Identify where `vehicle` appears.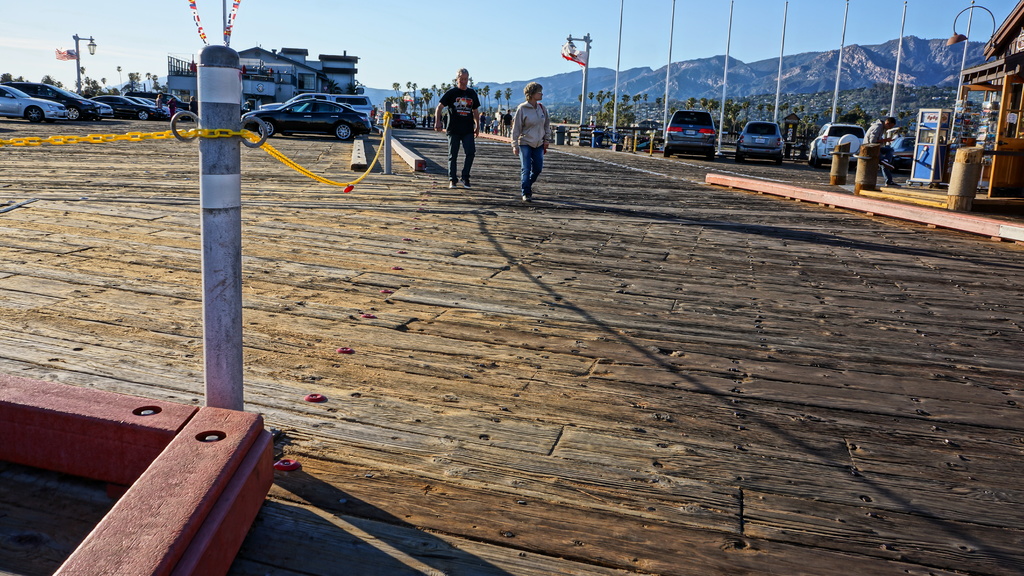
Appears at (140, 99, 175, 118).
